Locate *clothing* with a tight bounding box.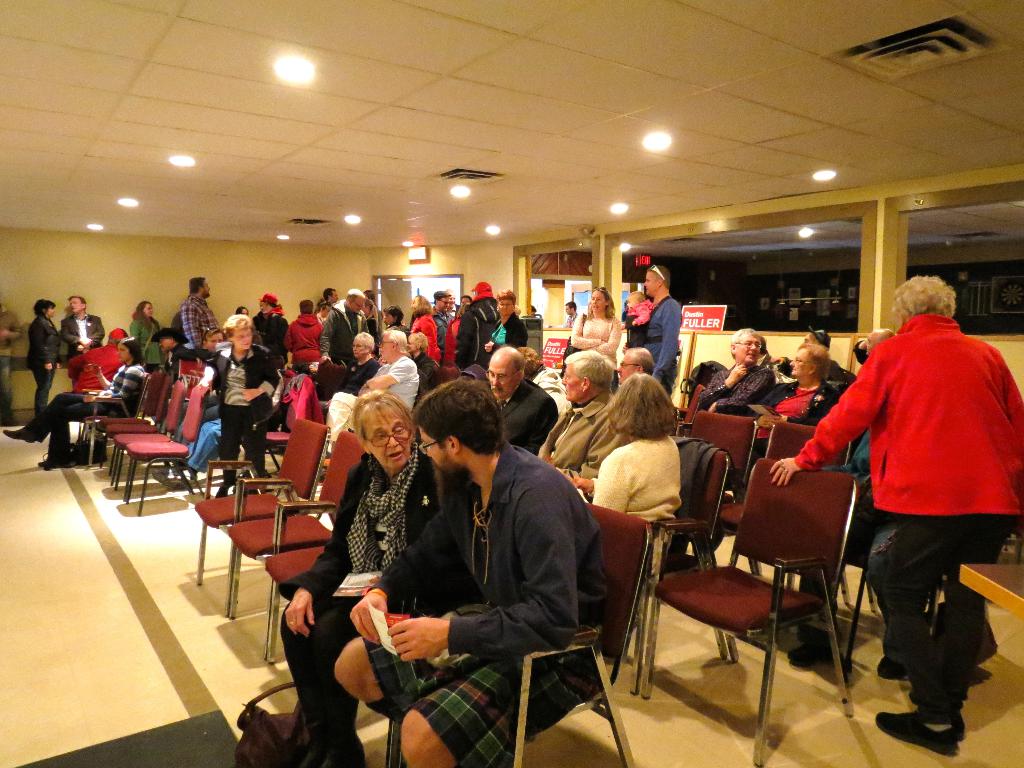
<bbox>285, 316, 313, 358</bbox>.
